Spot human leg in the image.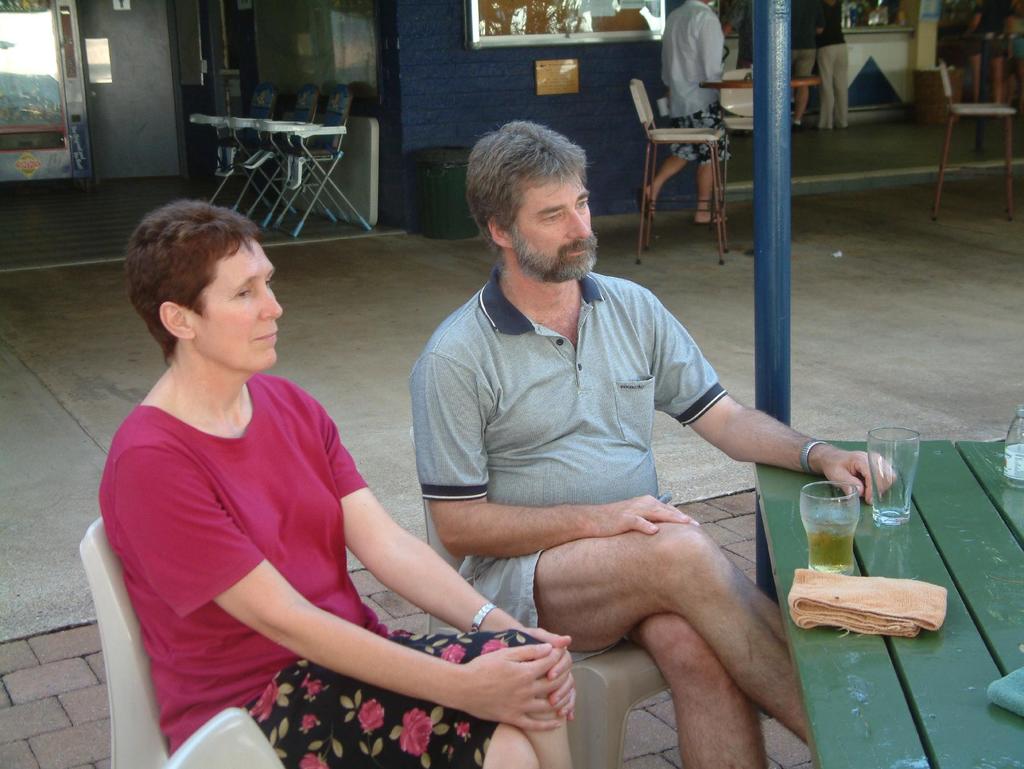
human leg found at (837, 36, 848, 130).
